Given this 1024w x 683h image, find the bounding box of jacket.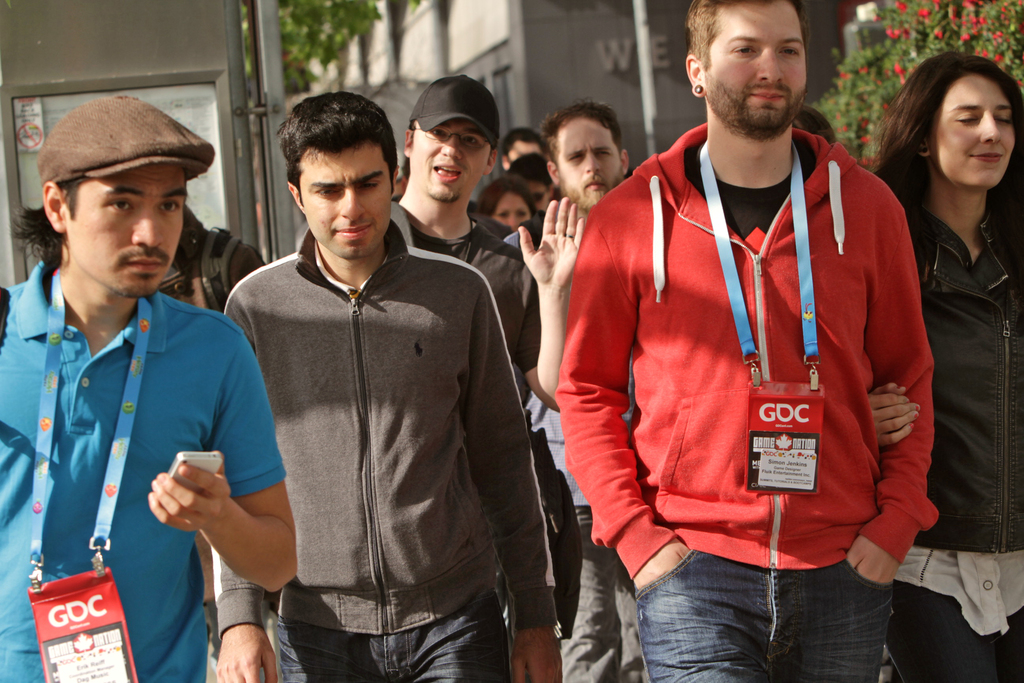
box(476, 99, 950, 646).
